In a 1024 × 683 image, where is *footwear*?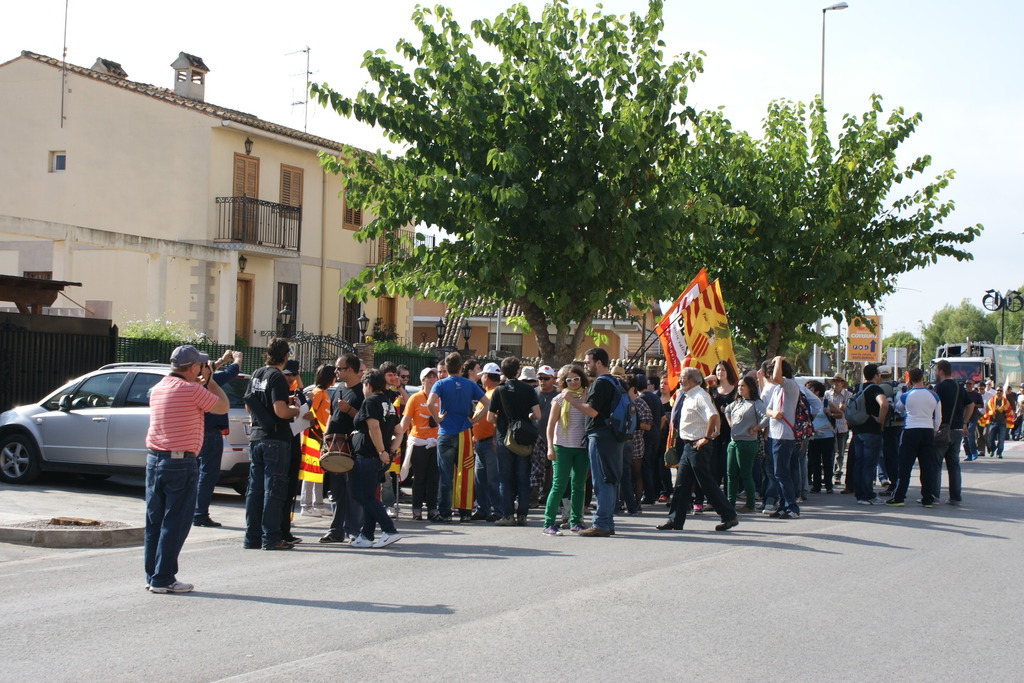
Rect(498, 514, 513, 527).
